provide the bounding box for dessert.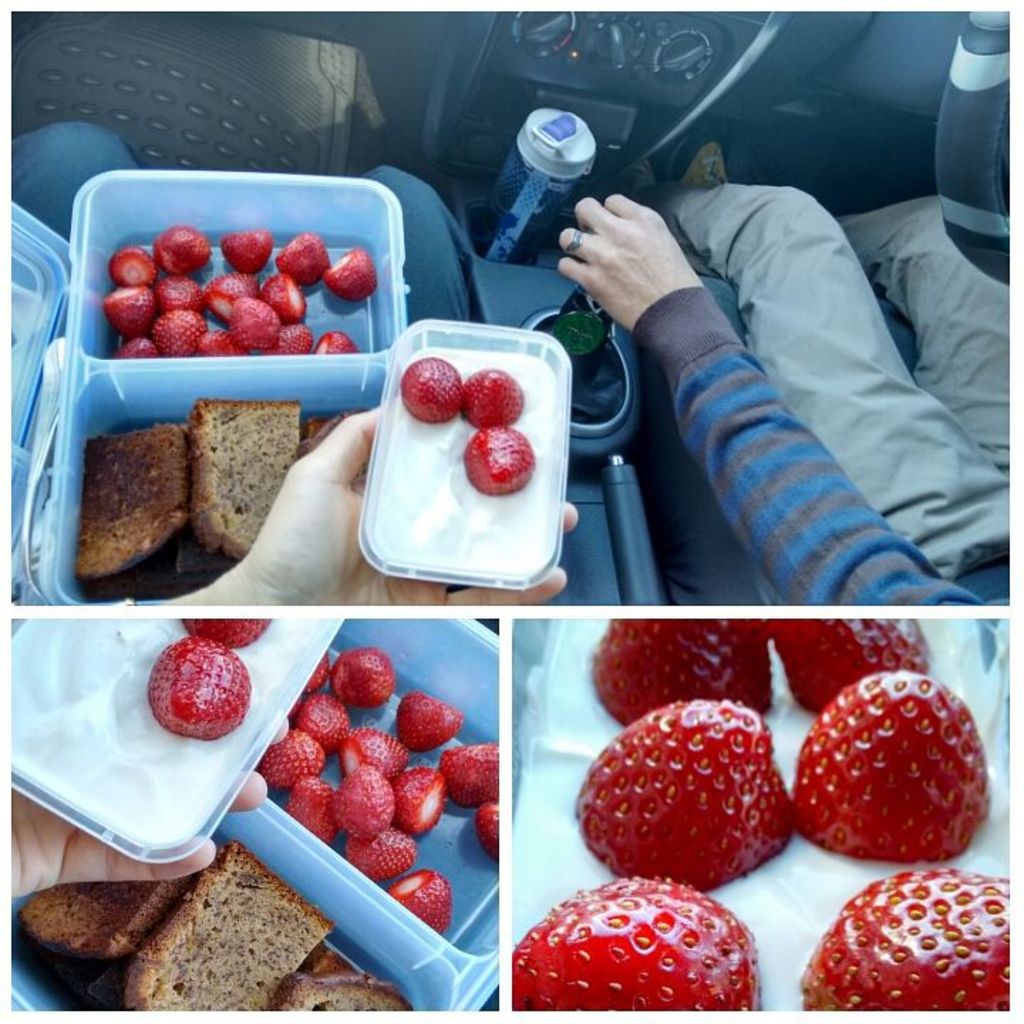
rect(223, 229, 270, 267).
